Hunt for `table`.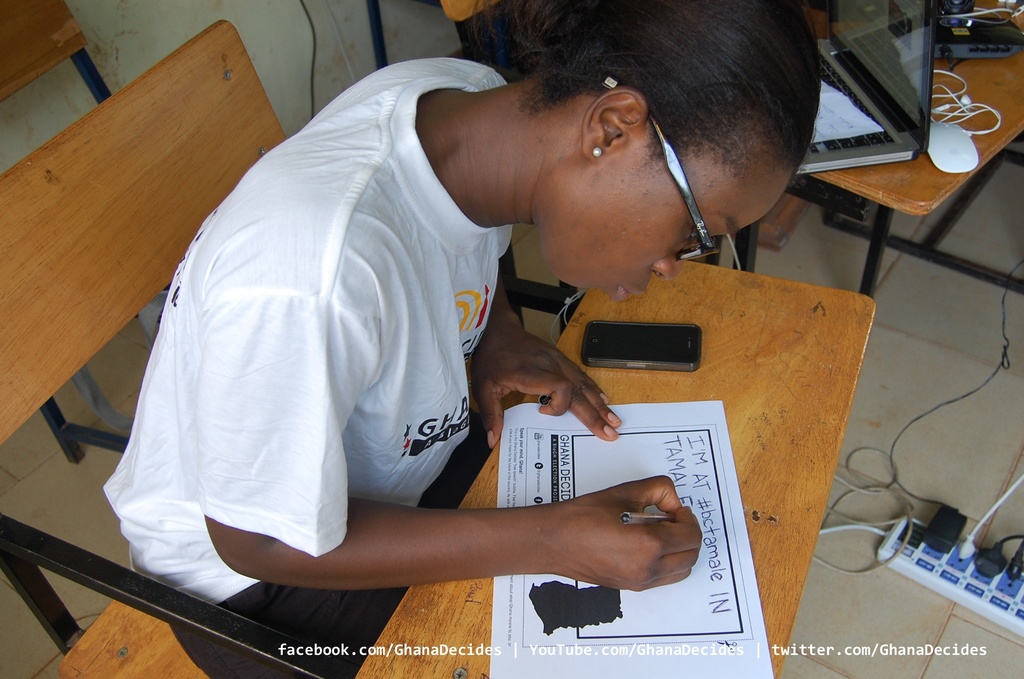
Hunted down at bbox=[352, 256, 873, 678].
